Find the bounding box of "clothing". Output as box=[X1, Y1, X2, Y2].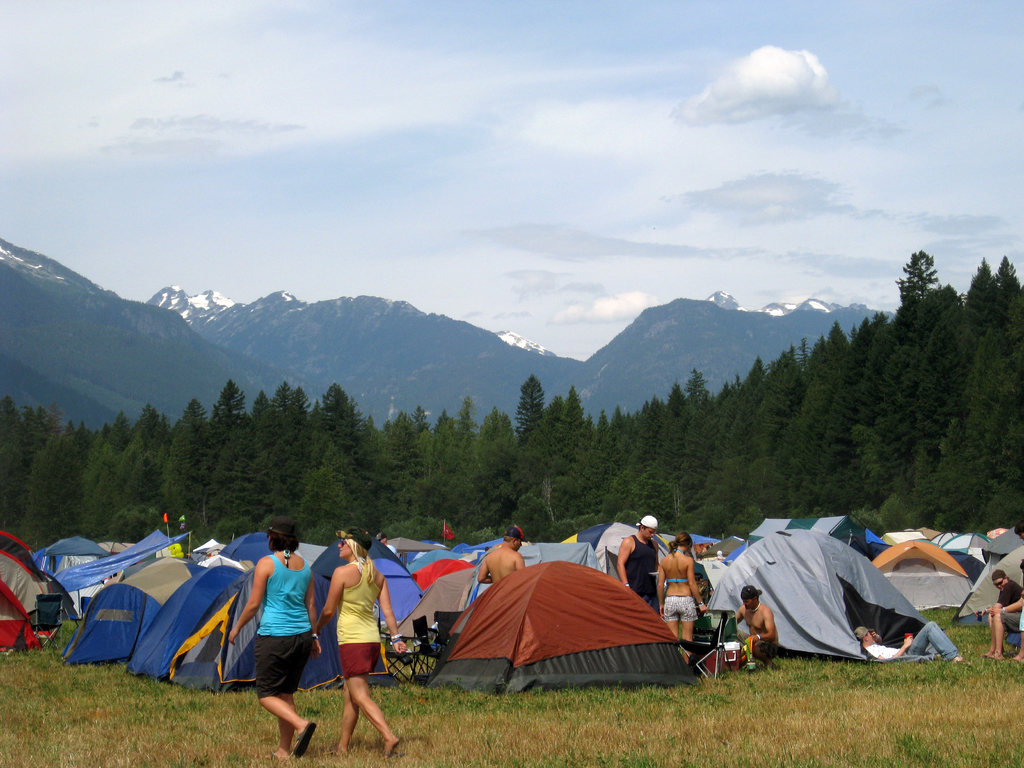
box=[864, 617, 960, 662].
